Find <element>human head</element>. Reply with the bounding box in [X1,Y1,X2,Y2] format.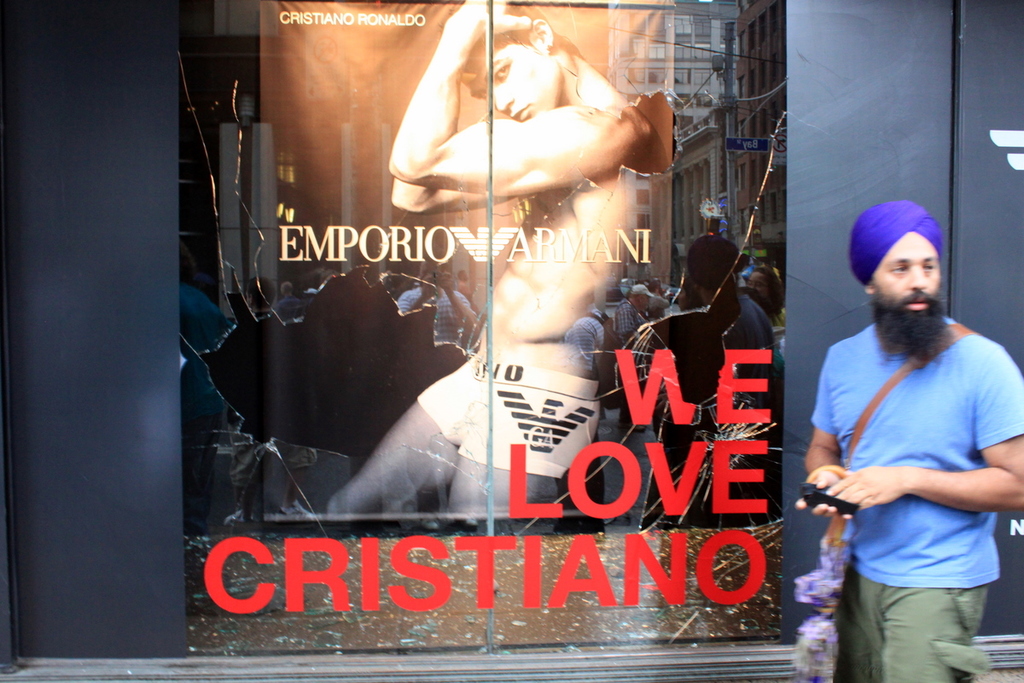
[244,277,277,307].
